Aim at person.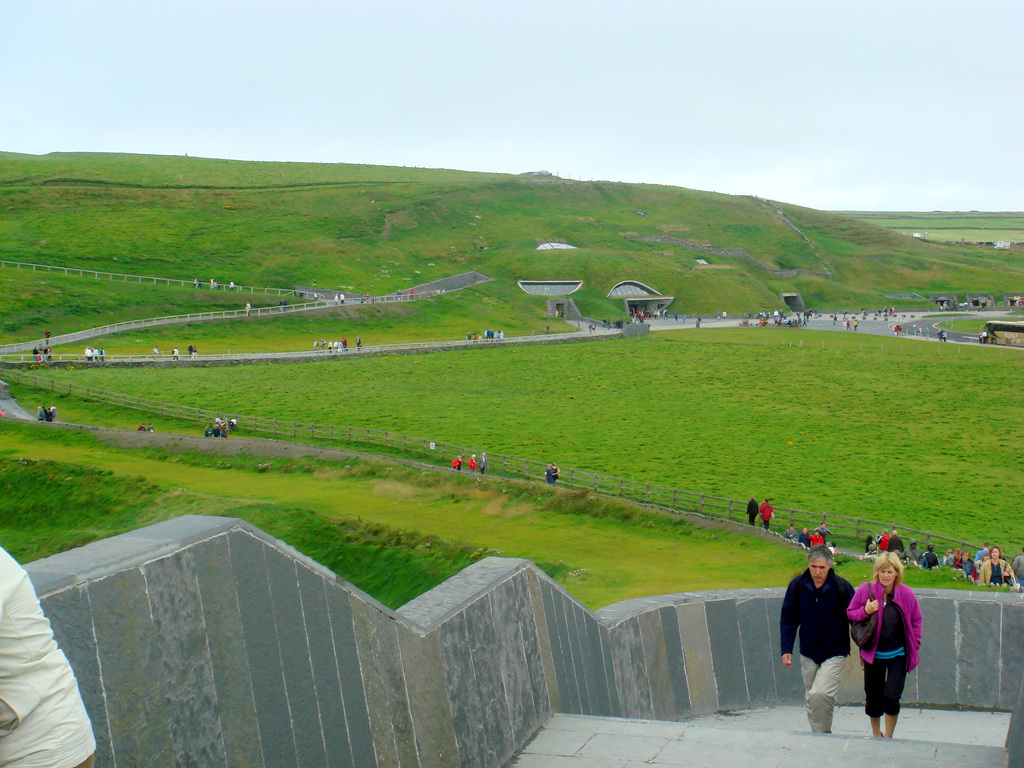
Aimed at 280 300 291 314.
